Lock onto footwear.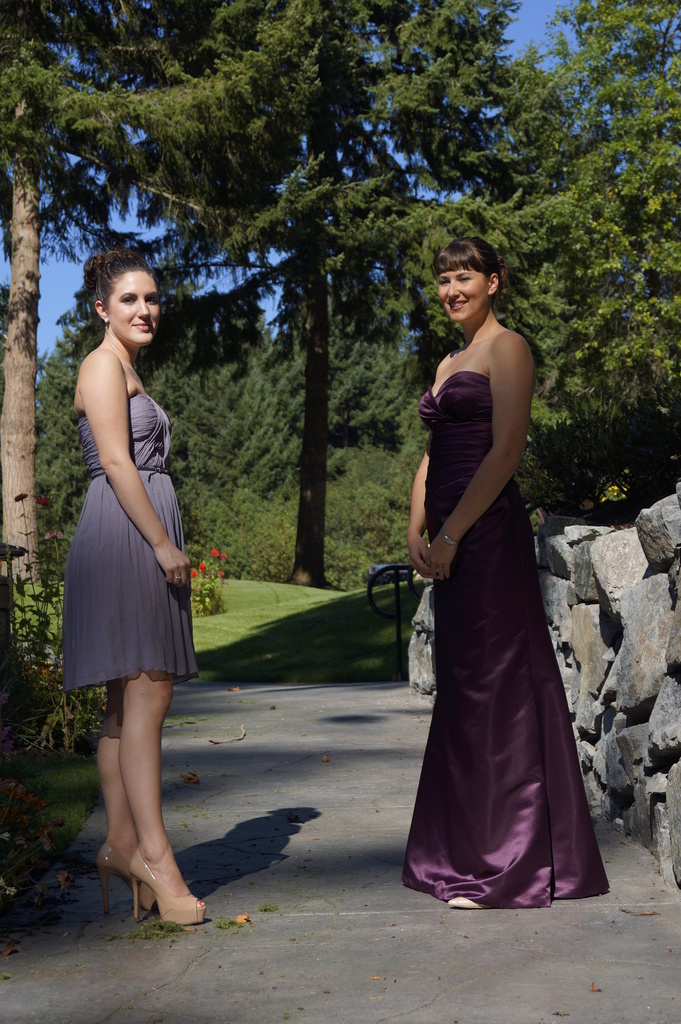
Locked: Rect(95, 844, 156, 911).
